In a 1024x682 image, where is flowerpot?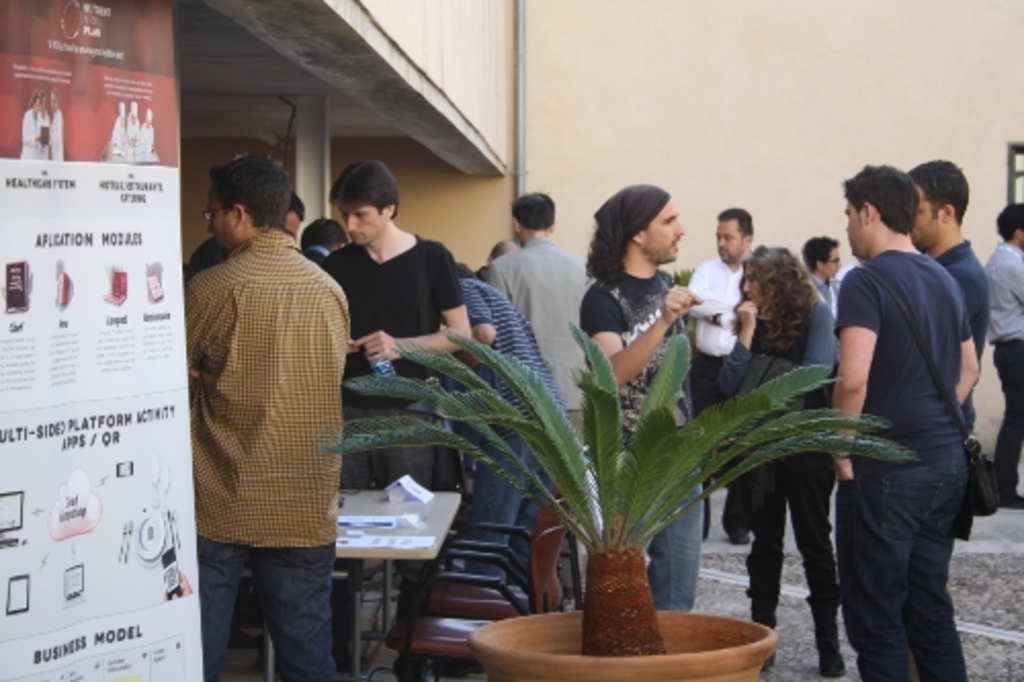
pyautogui.locateOnScreen(473, 608, 776, 680).
